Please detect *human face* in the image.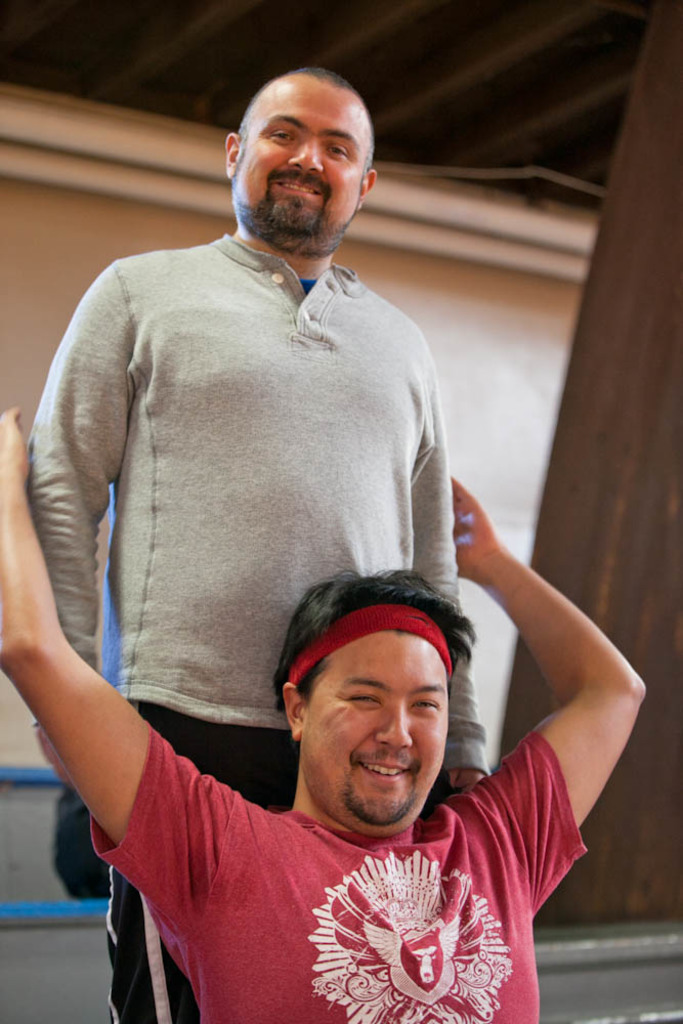
left=291, top=630, right=464, bottom=830.
